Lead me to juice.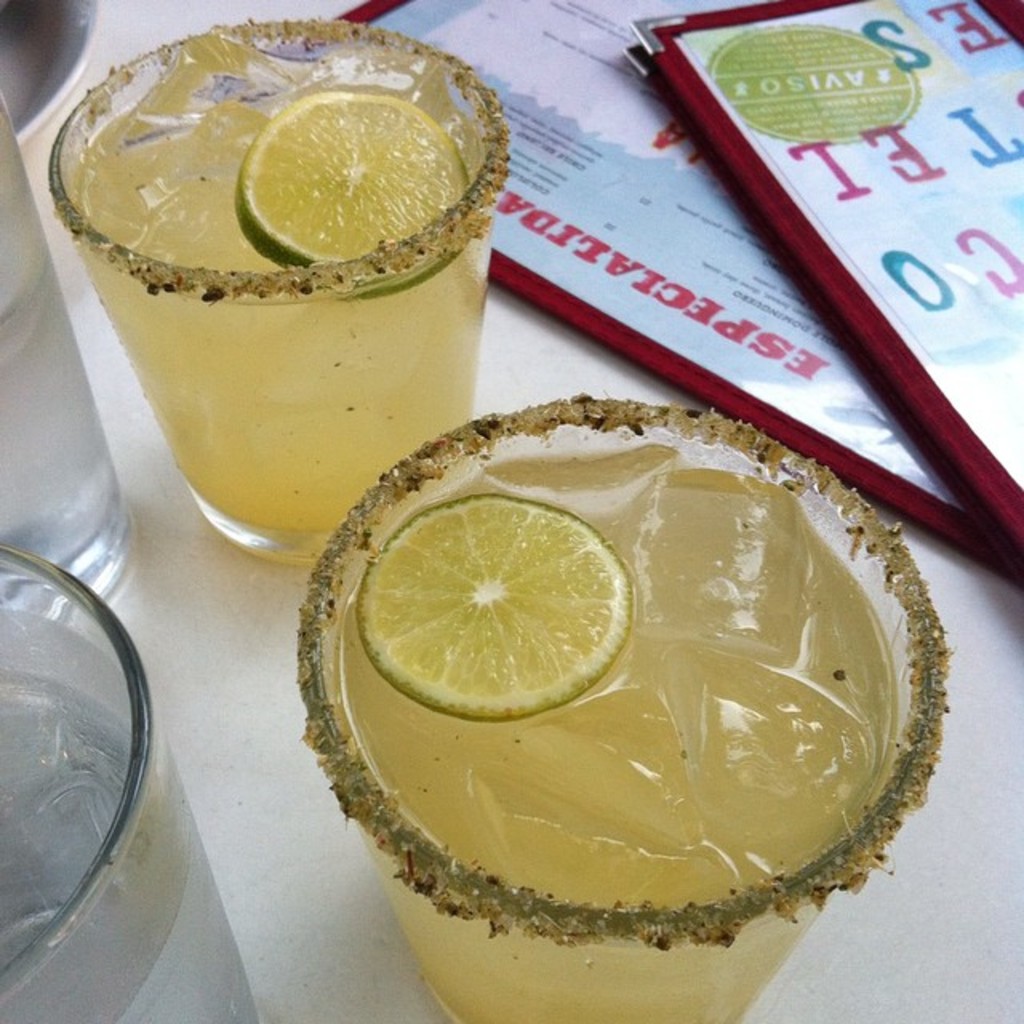
Lead to (67, 38, 501, 526).
